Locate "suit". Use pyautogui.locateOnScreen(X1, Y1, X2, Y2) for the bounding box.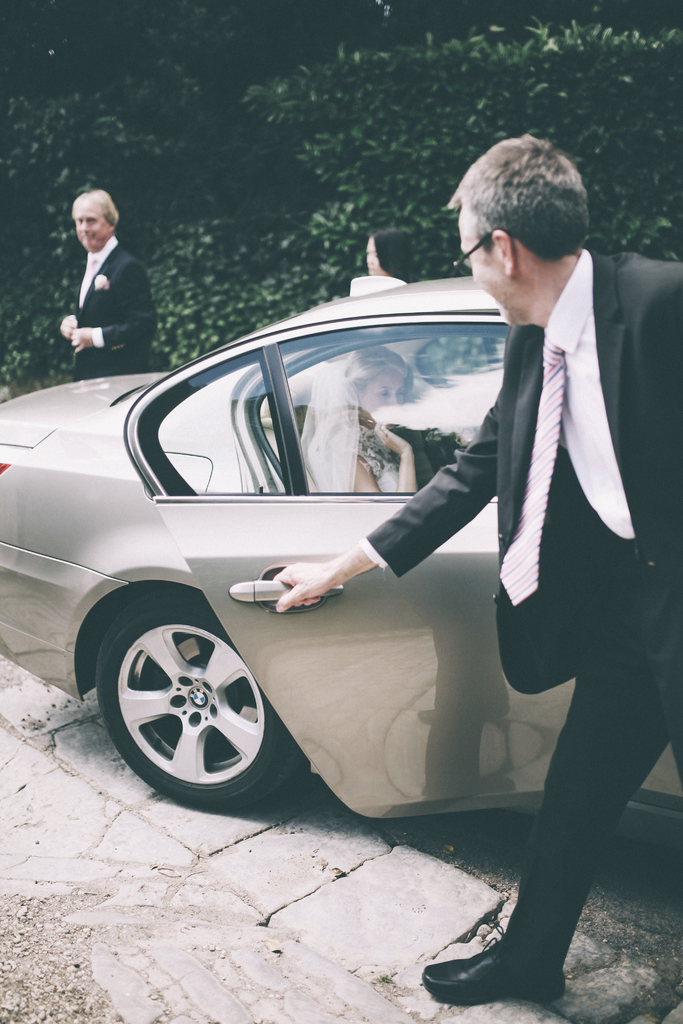
pyautogui.locateOnScreen(53, 200, 160, 360).
